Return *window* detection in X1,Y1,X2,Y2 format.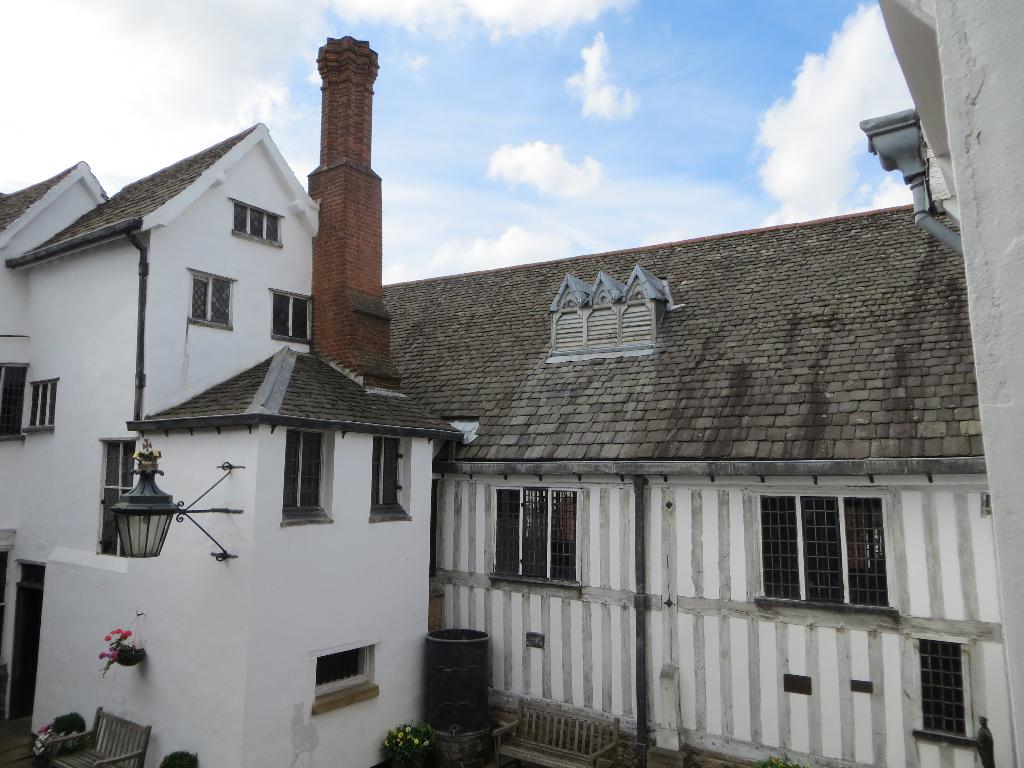
271,292,313,342.
